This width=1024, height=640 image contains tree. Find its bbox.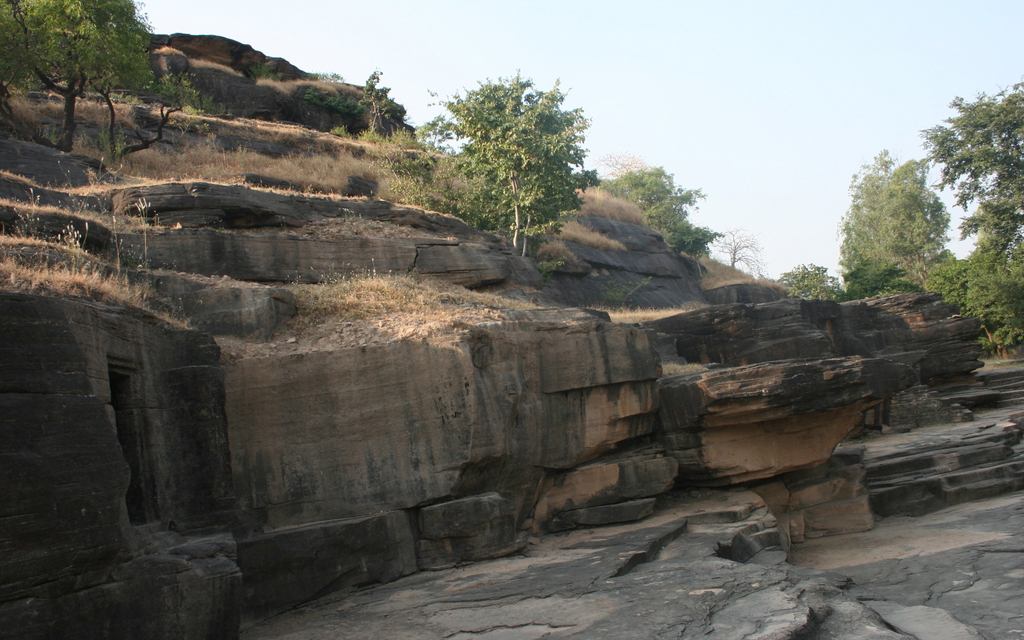
<bbox>854, 139, 958, 300</bbox>.
